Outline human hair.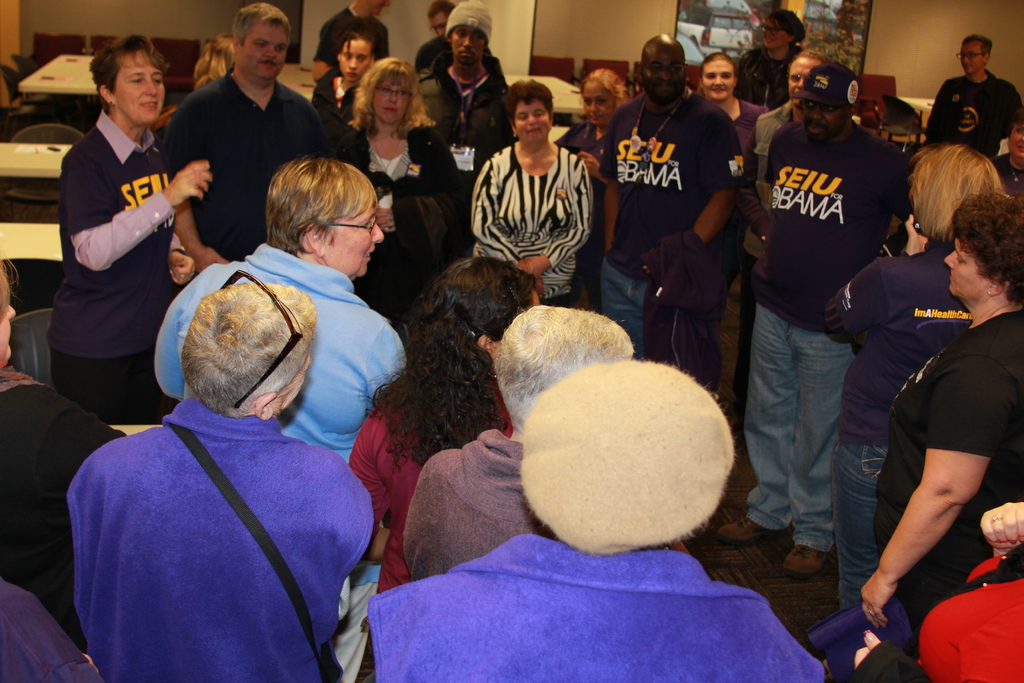
Outline: l=504, t=77, r=560, b=112.
